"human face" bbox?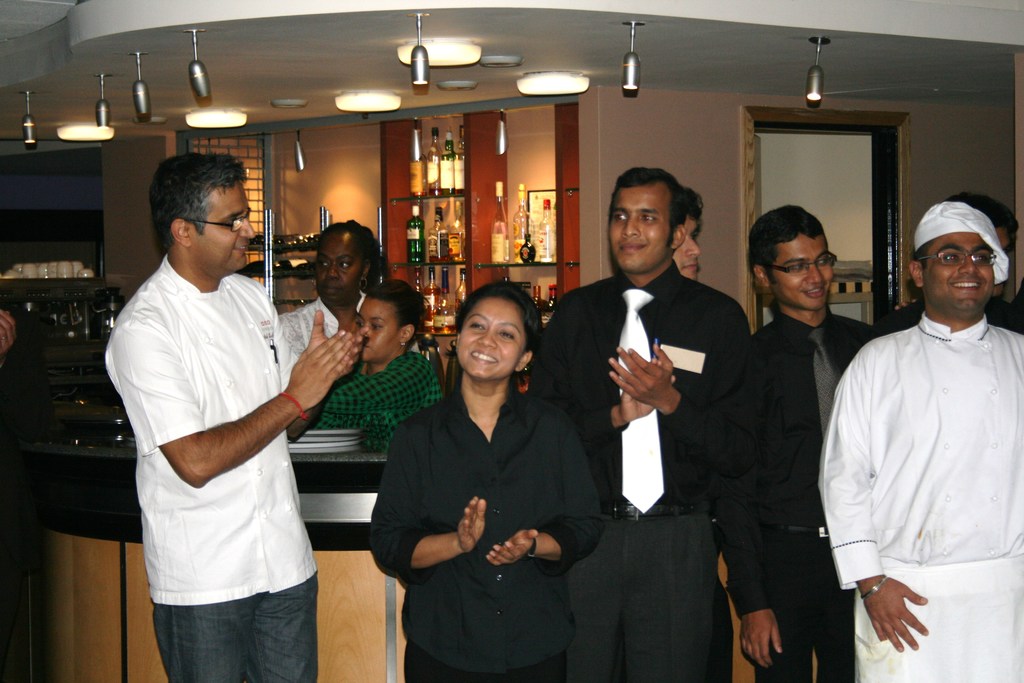
(769,233,834,306)
